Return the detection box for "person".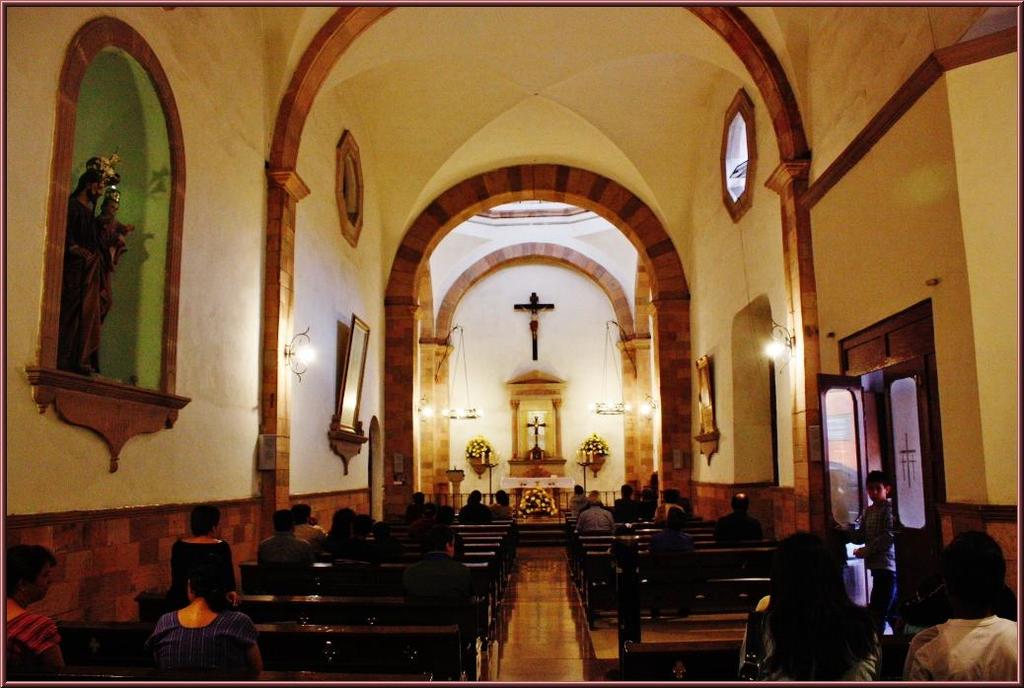
168:505:239:612.
